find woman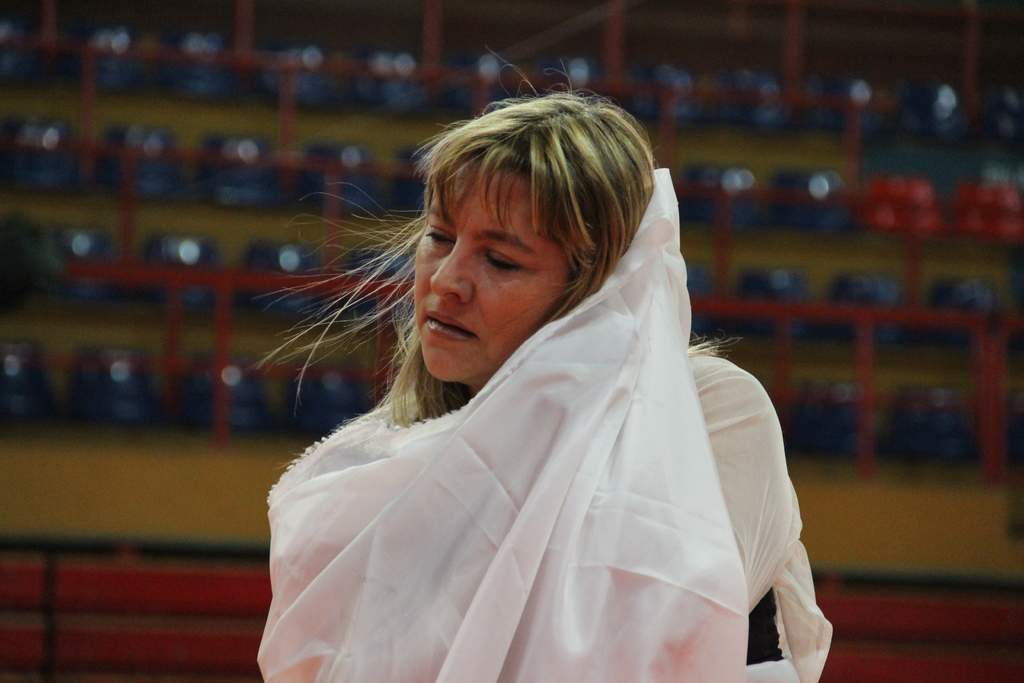
bbox=(243, 95, 819, 656)
